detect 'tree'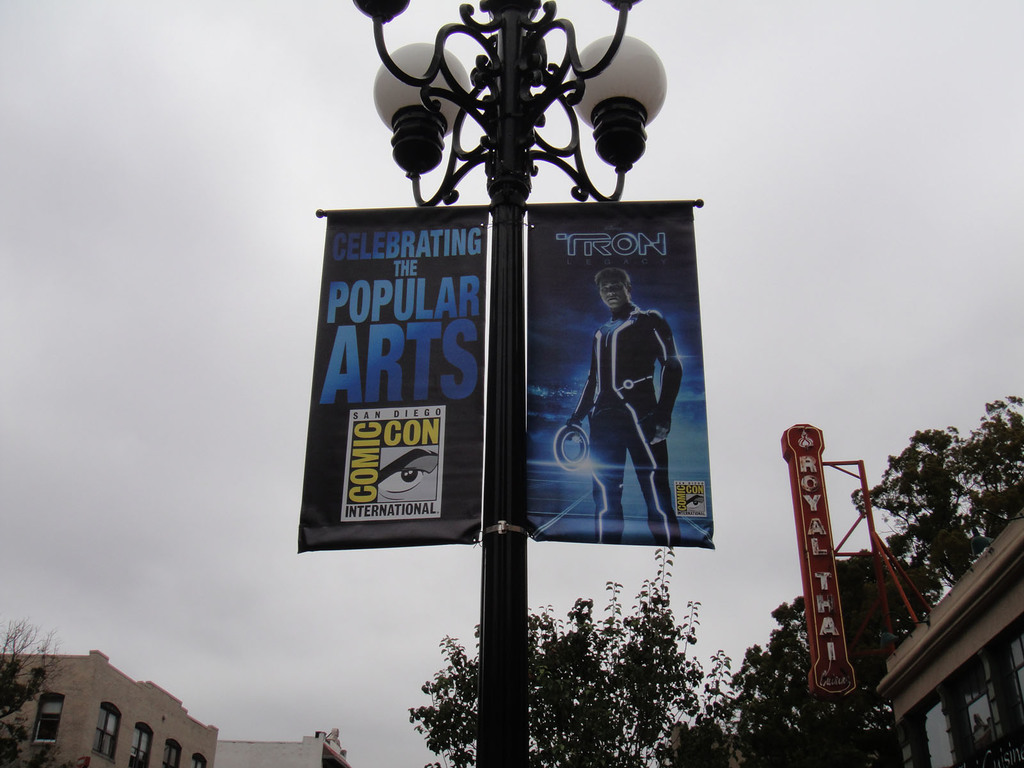
407 540 737 767
